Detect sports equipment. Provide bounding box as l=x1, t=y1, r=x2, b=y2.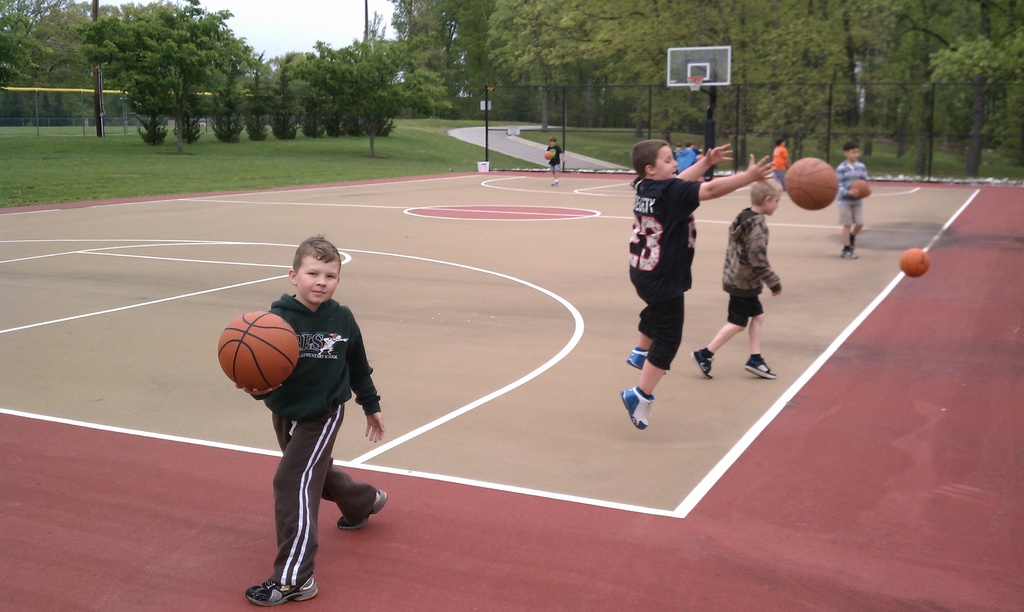
l=626, t=348, r=648, b=373.
